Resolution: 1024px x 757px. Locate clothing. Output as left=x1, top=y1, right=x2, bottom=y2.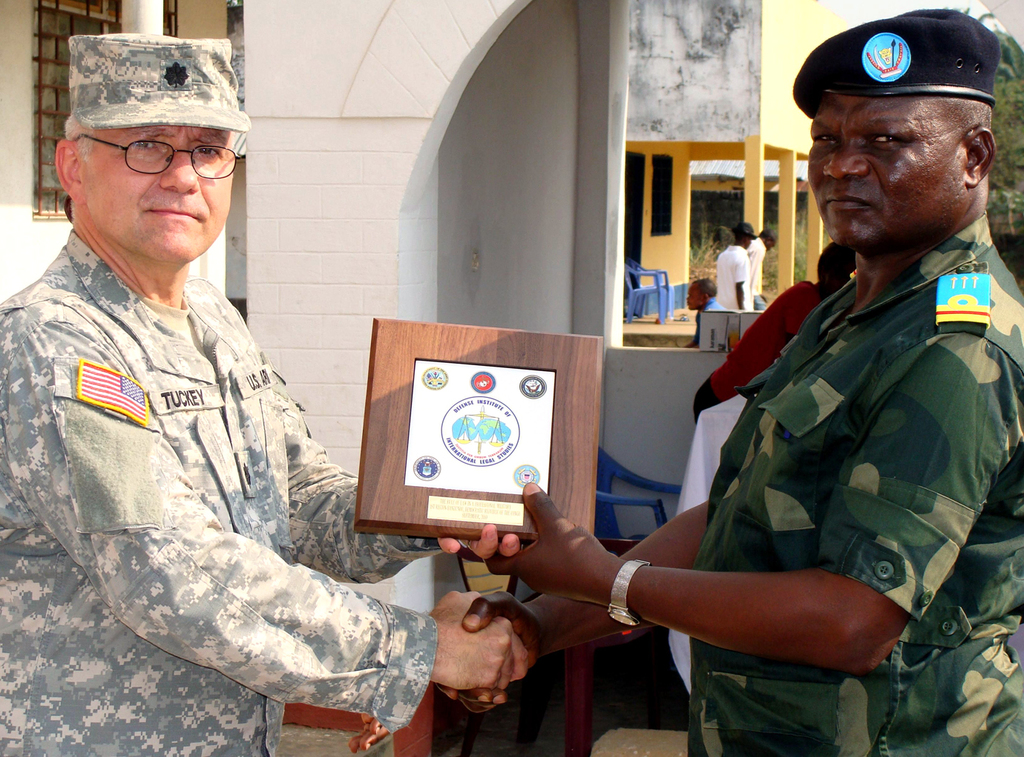
left=749, top=234, right=769, bottom=310.
